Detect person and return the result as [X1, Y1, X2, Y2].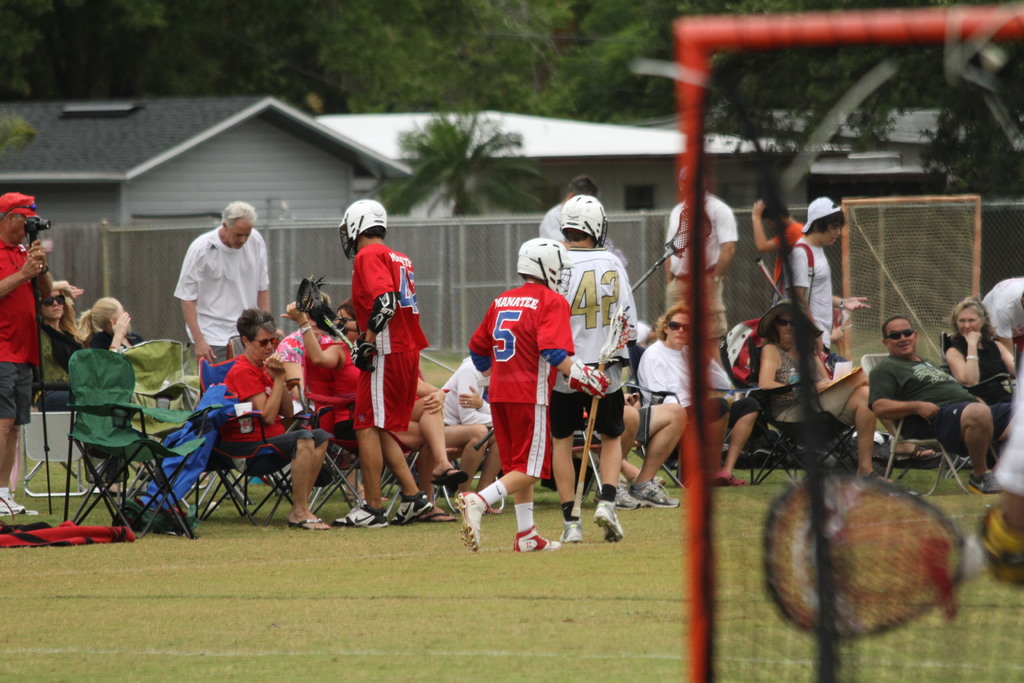
[559, 194, 643, 550].
